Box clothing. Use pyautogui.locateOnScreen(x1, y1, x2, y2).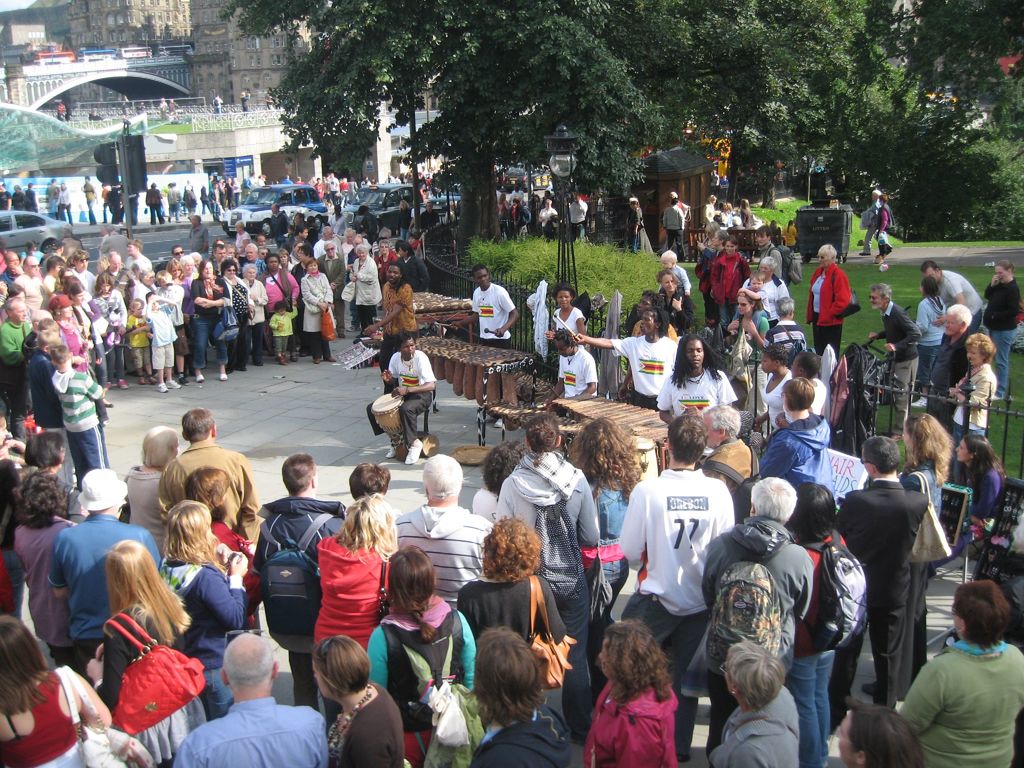
pyautogui.locateOnScreen(232, 227, 251, 257).
